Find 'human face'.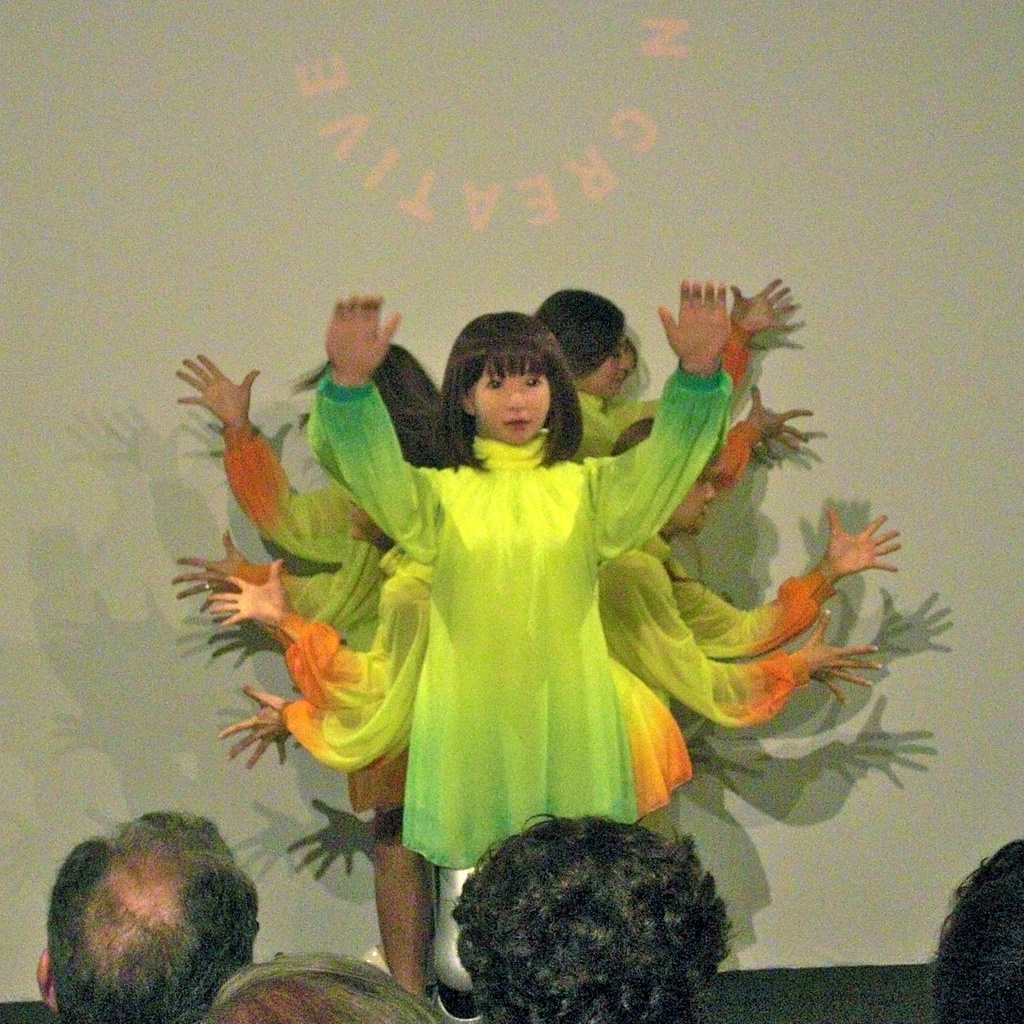
crop(468, 368, 552, 447).
